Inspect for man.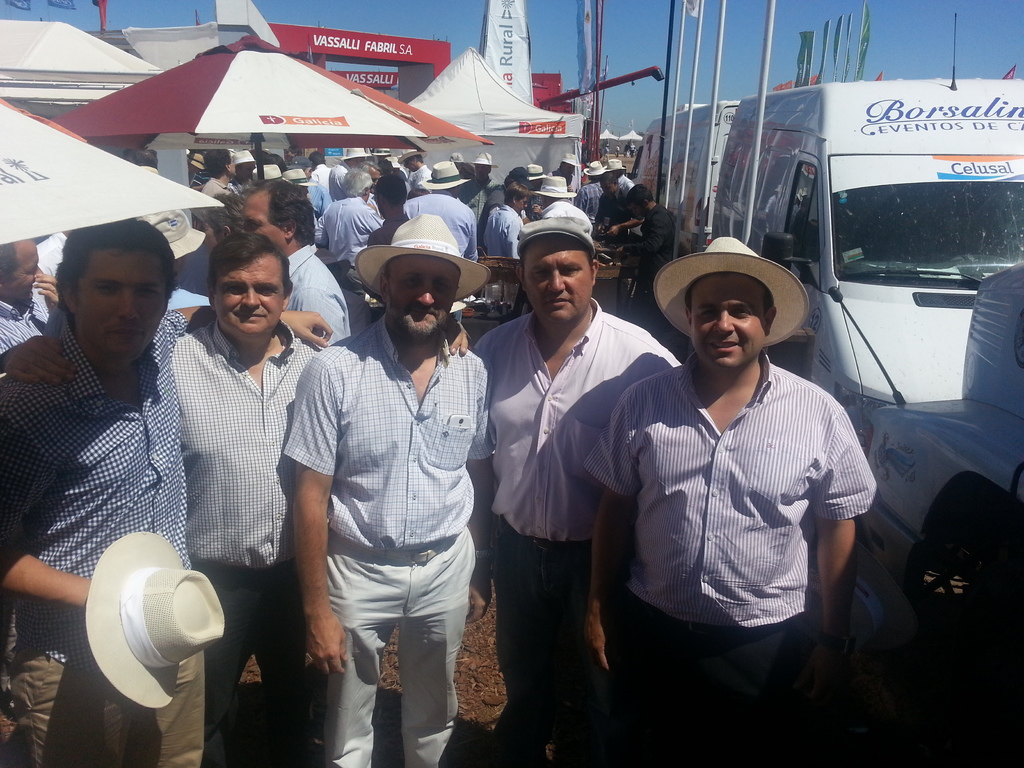
Inspection: <box>280,211,493,767</box>.
